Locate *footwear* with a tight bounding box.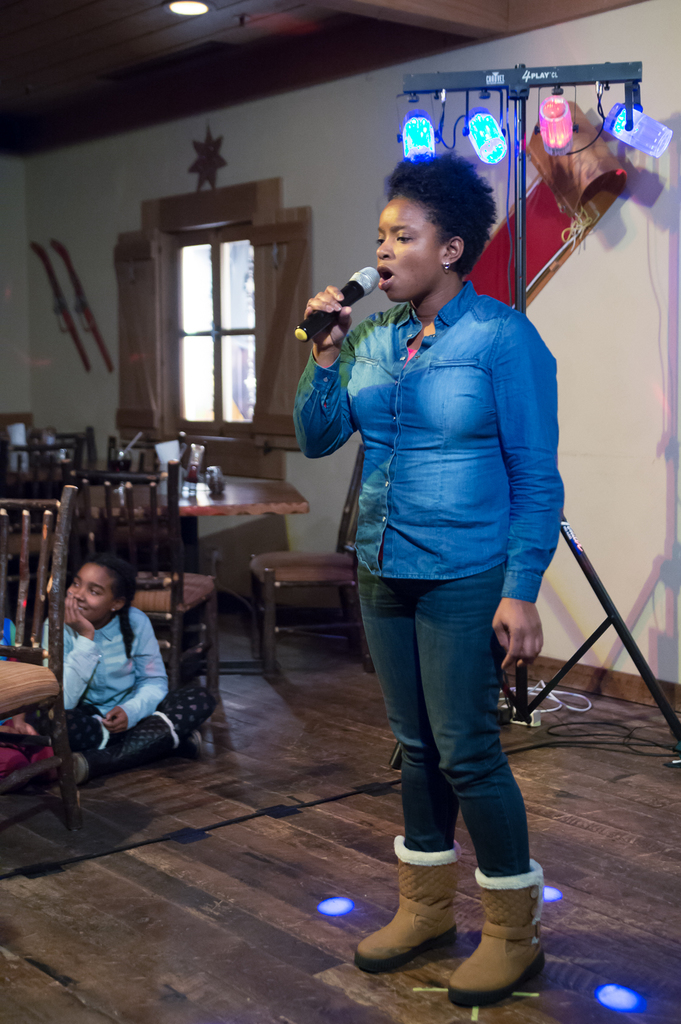
crop(64, 749, 85, 791).
